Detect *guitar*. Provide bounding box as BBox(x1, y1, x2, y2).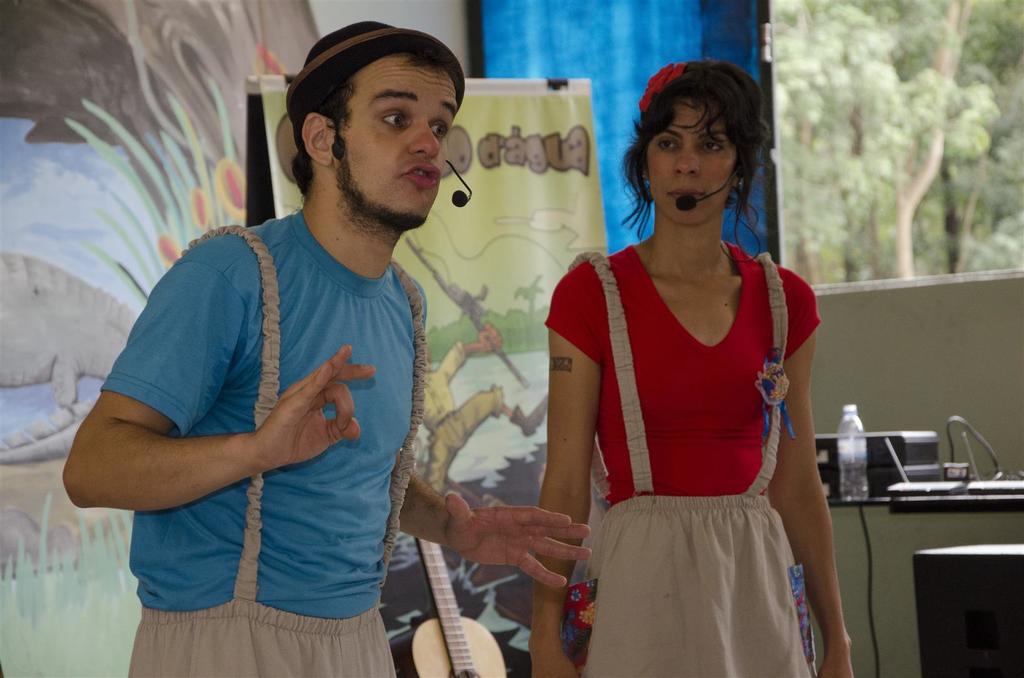
BBox(417, 533, 509, 677).
